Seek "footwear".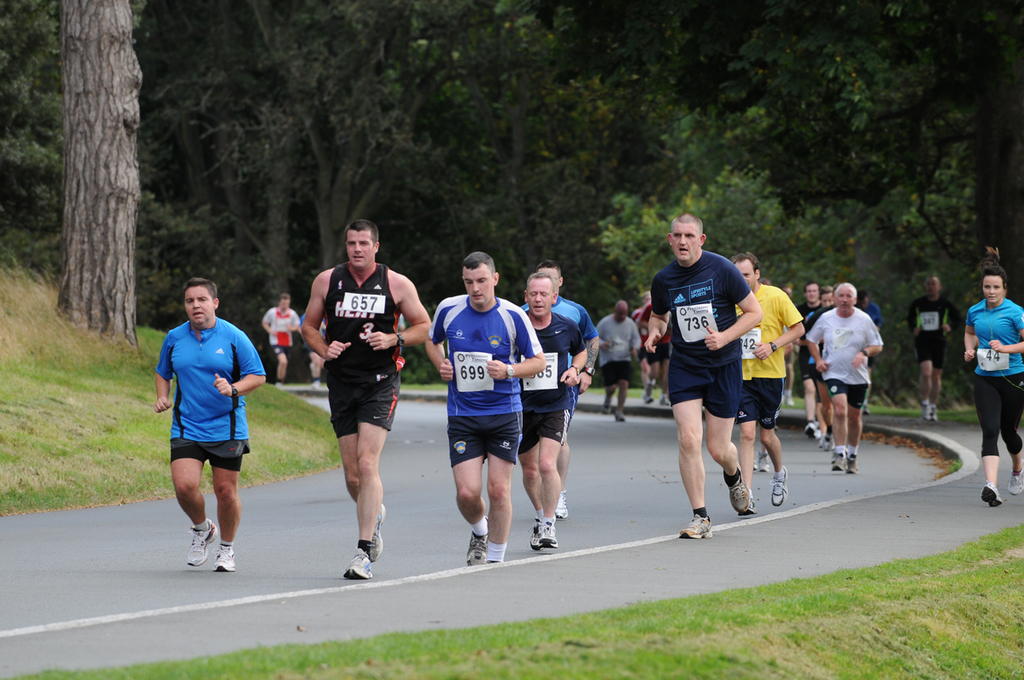
[left=766, top=467, right=790, bottom=509].
